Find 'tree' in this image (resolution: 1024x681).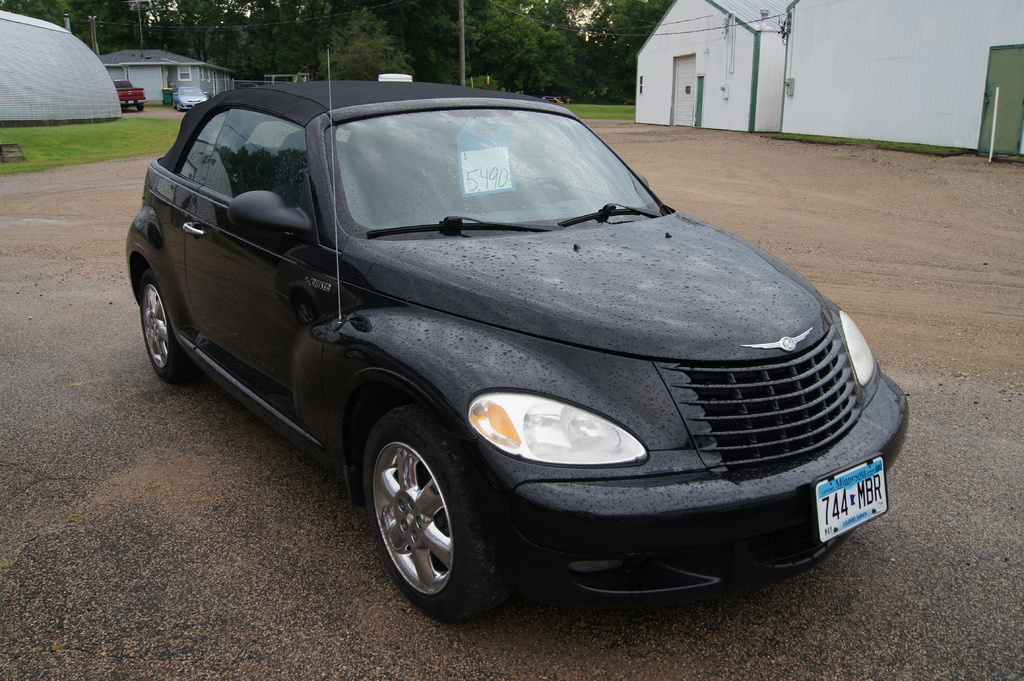
(left=301, top=0, right=408, bottom=87).
